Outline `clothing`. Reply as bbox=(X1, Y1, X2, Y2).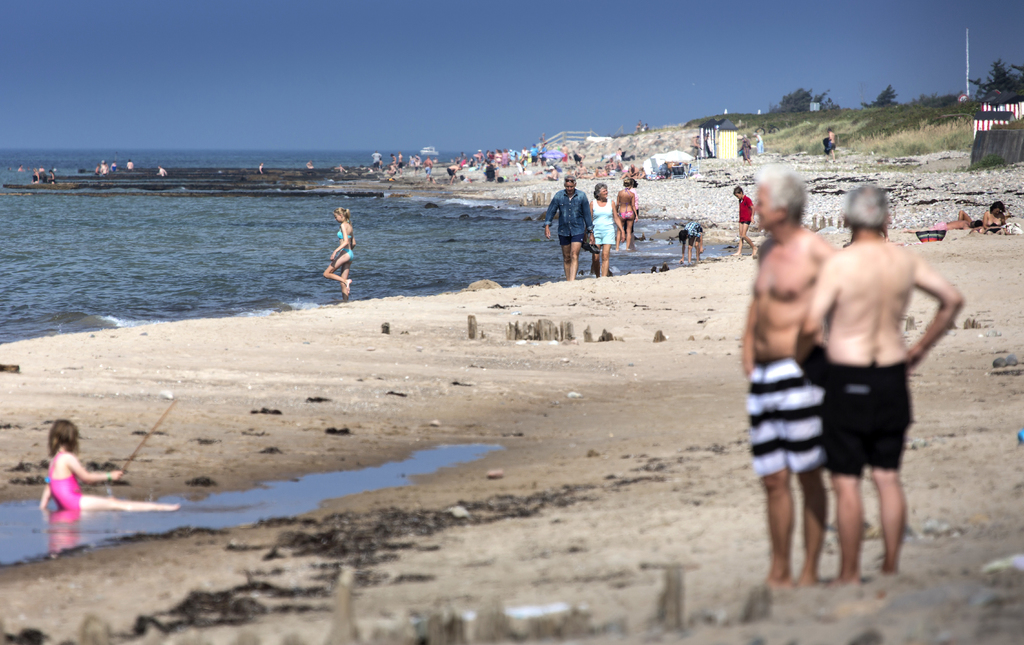
bbox=(613, 154, 623, 161).
